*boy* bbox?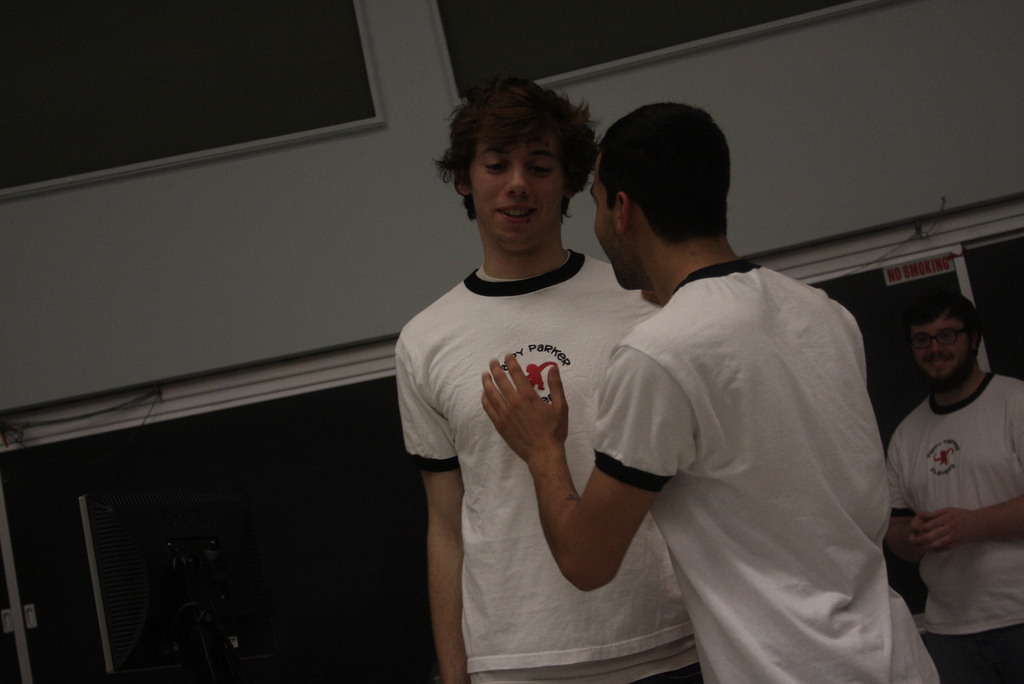
[390, 78, 705, 683]
